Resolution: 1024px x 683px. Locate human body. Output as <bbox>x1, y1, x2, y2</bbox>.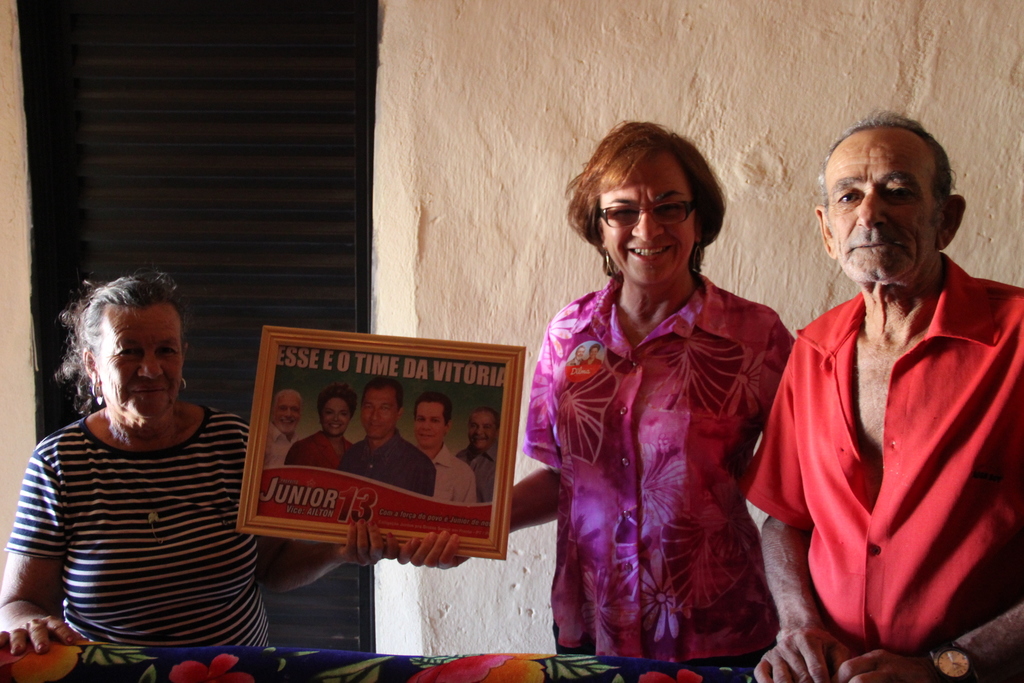
<bbox>778, 128, 1013, 682</bbox>.
